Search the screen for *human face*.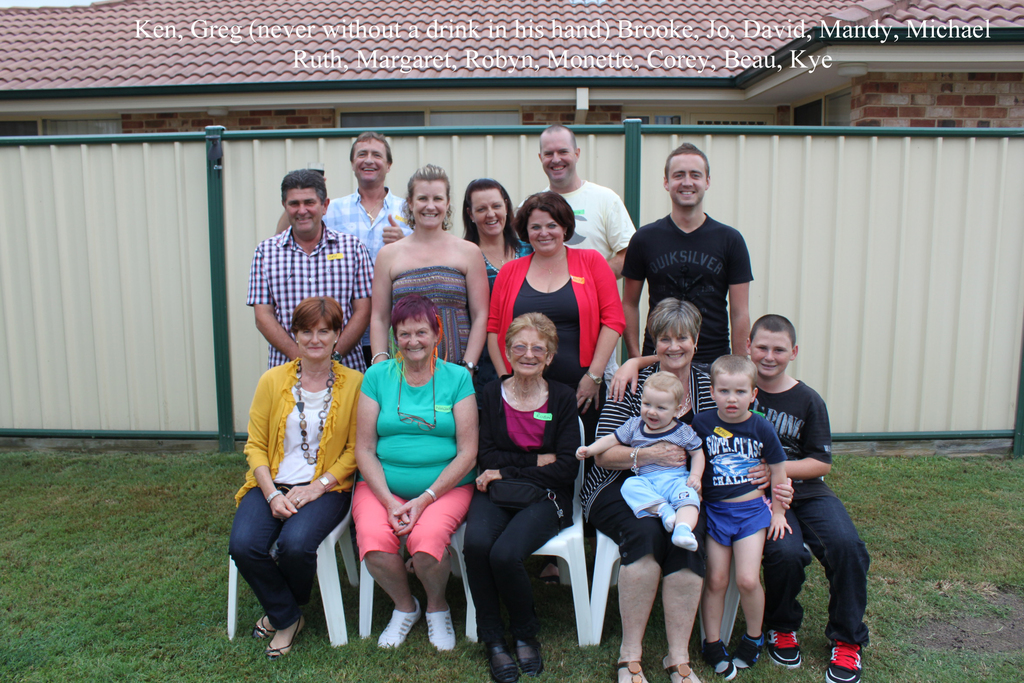
Found at box=[717, 377, 750, 420].
